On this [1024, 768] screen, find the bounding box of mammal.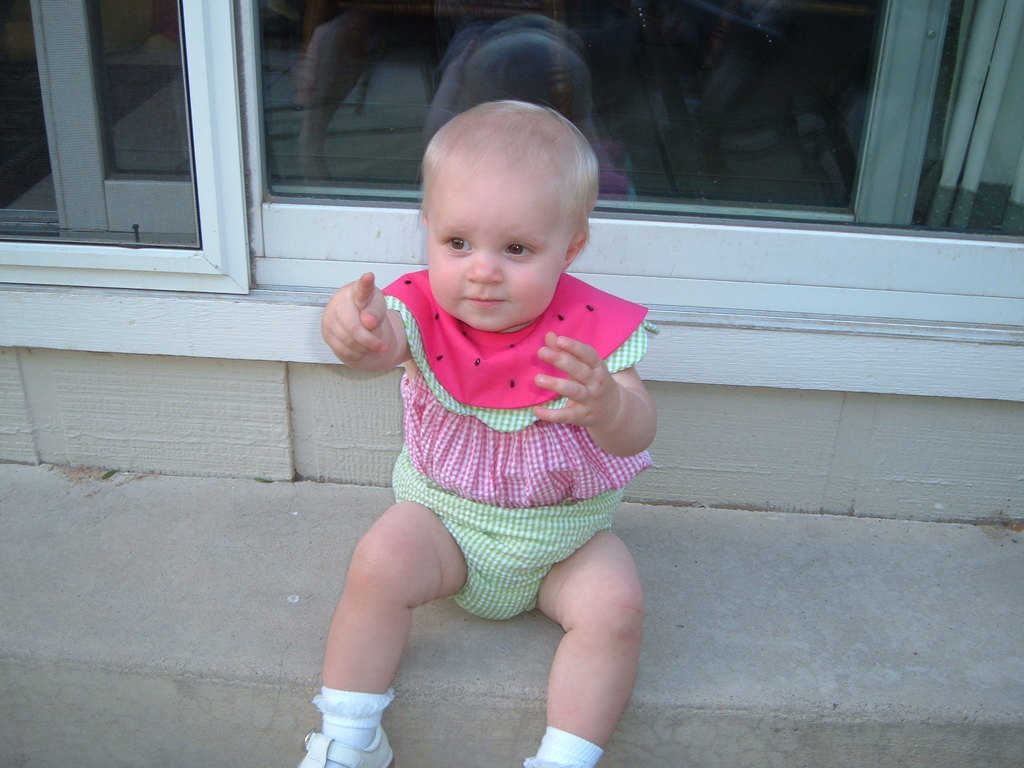
Bounding box: [287,163,680,697].
